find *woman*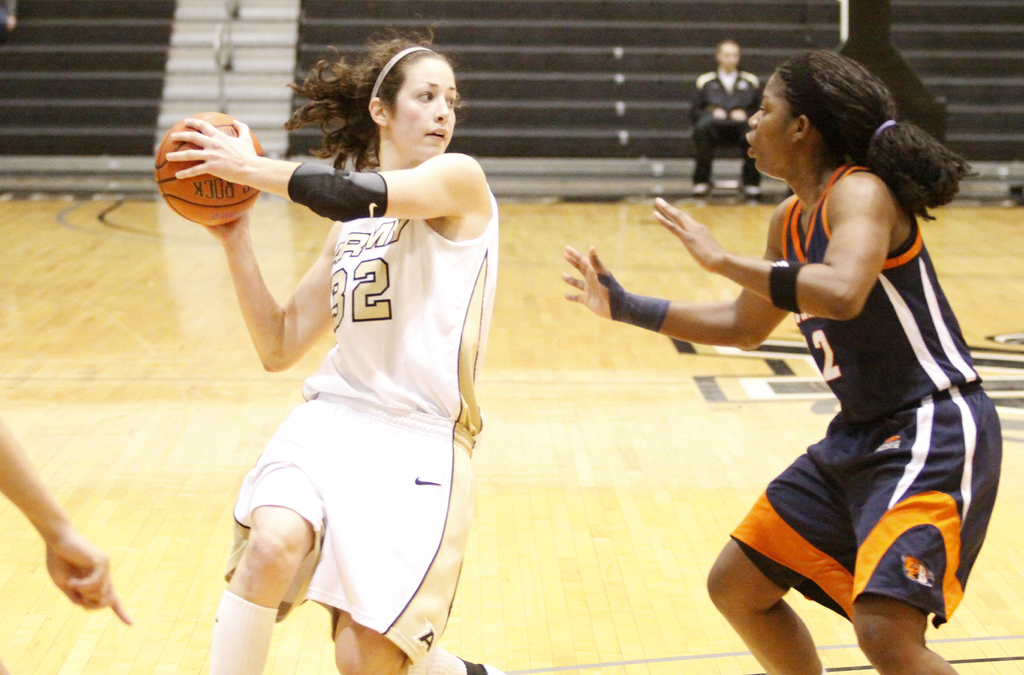
(left=195, top=38, right=496, bottom=672)
